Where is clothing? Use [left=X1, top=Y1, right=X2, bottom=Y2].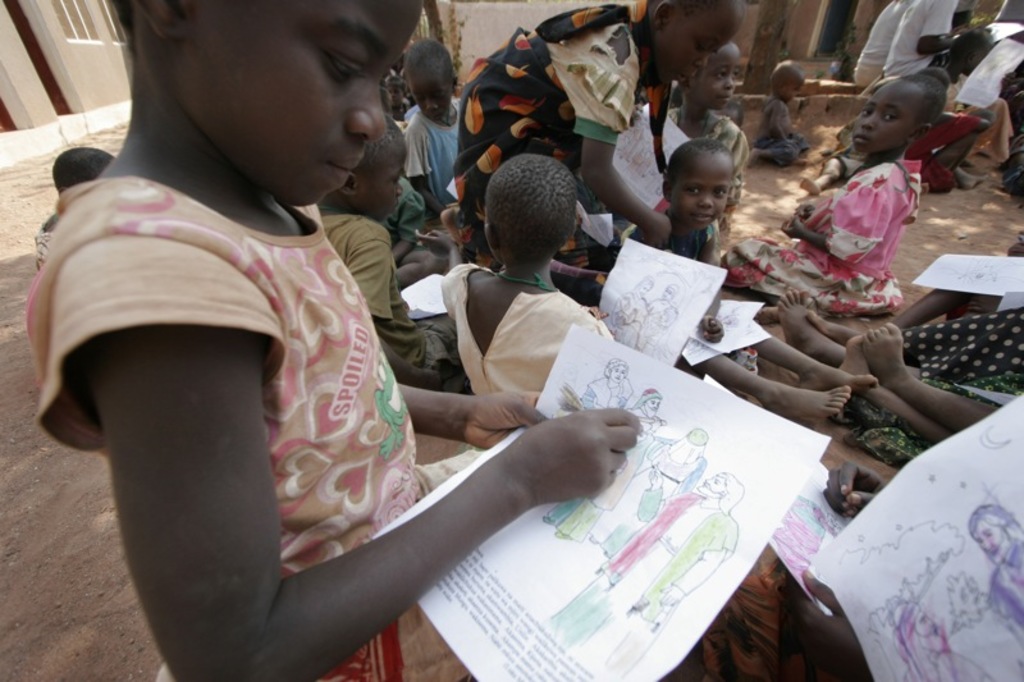
[left=448, top=0, right=660, bottom=267].
